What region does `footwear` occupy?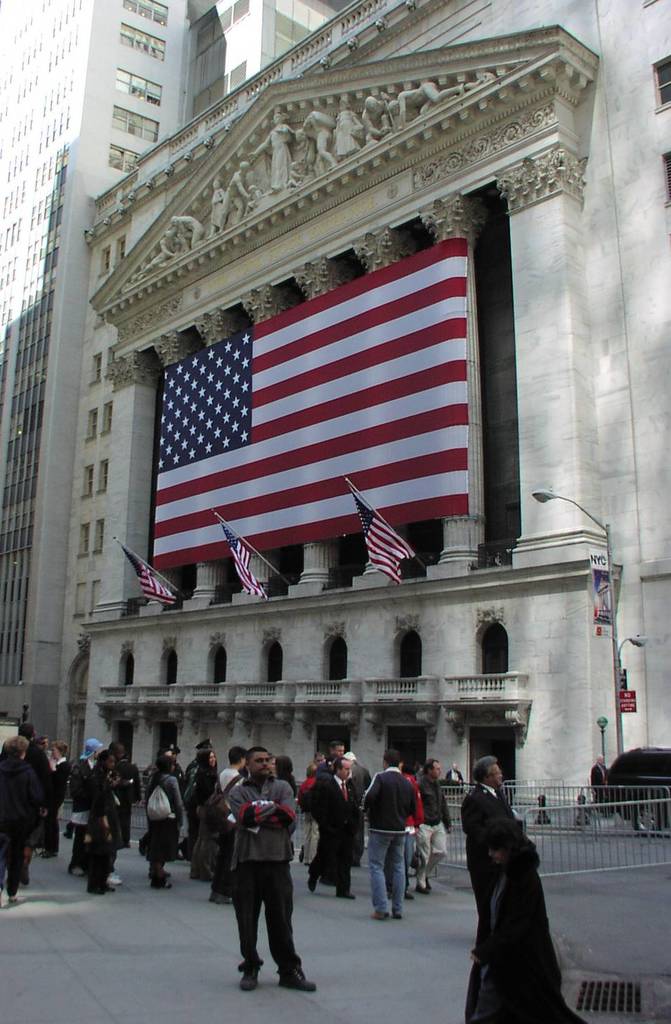
rect(152, 876, 168, 889).
